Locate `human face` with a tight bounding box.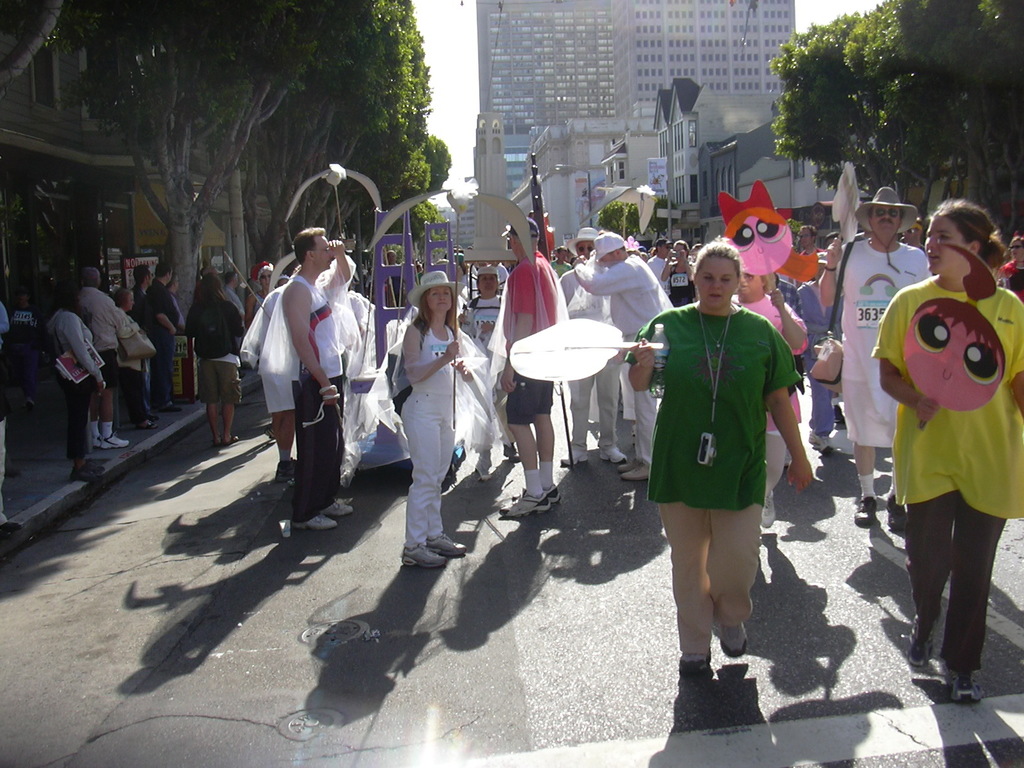
694:253:737:310.
